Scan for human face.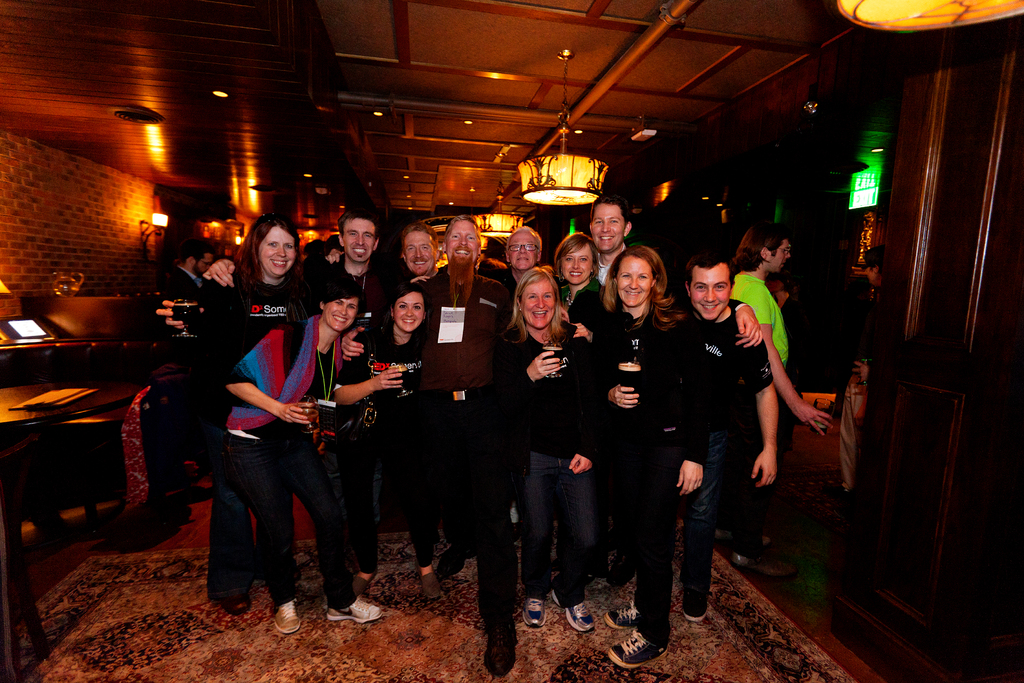
Scan result: 340 218 374 265.
